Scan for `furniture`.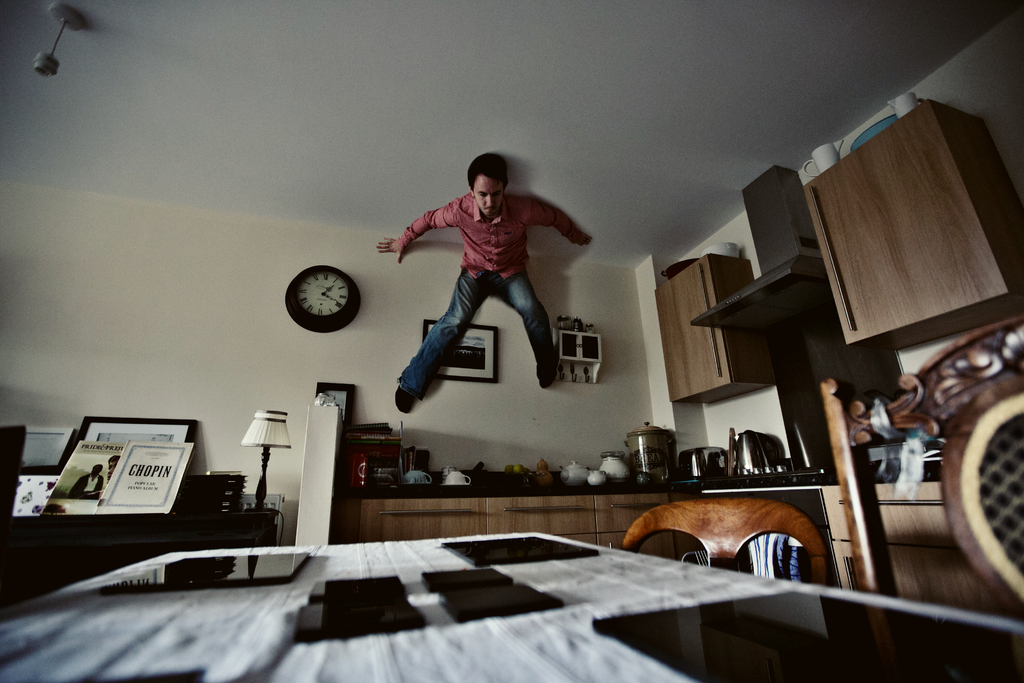
Scan result: crop(620, 498, 825, 588).
